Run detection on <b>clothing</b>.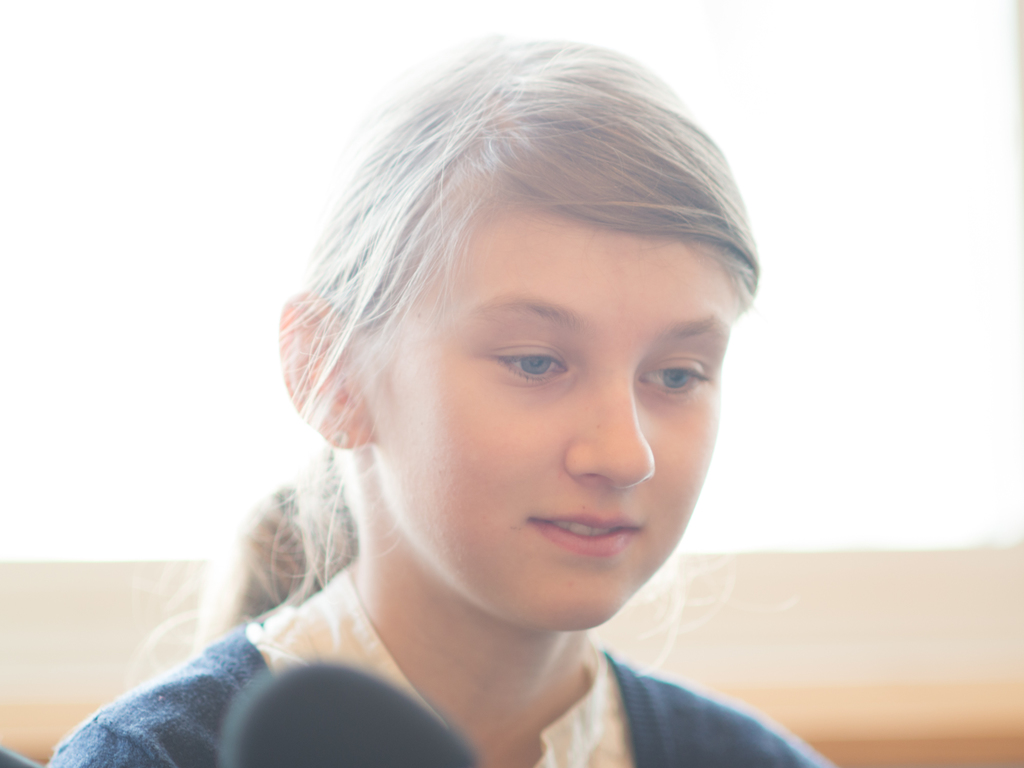
Result: left=49, top=552, right=836, bottom=767.
